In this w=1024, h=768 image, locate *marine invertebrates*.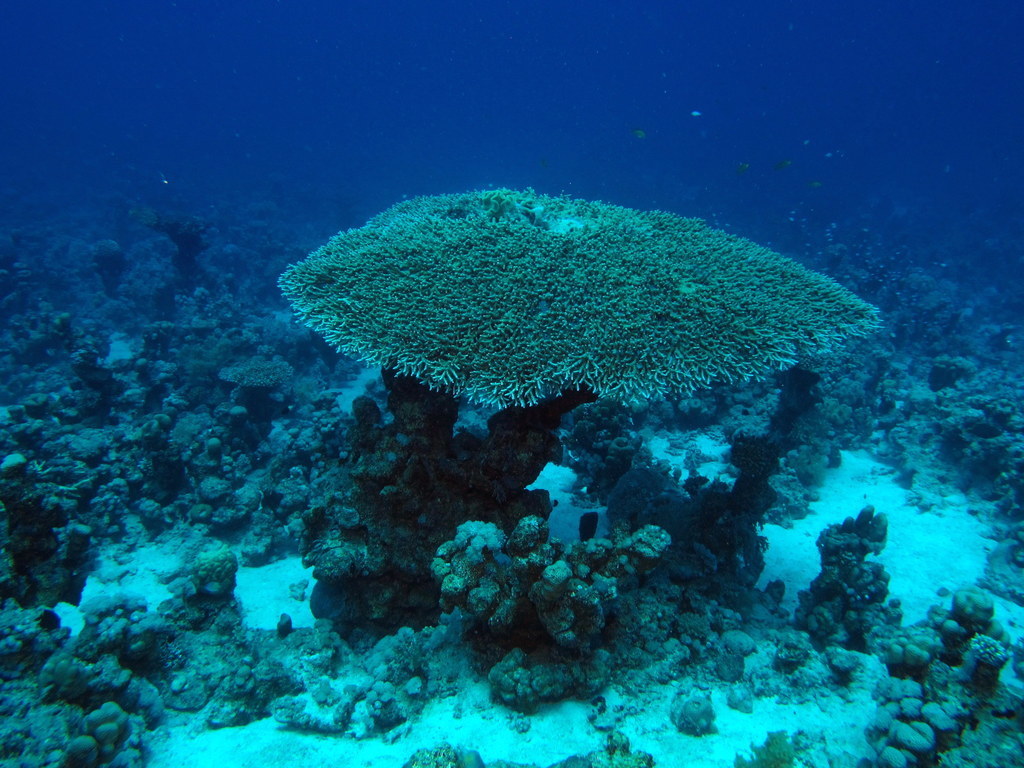
Bounding box: [2,287,79,359].
